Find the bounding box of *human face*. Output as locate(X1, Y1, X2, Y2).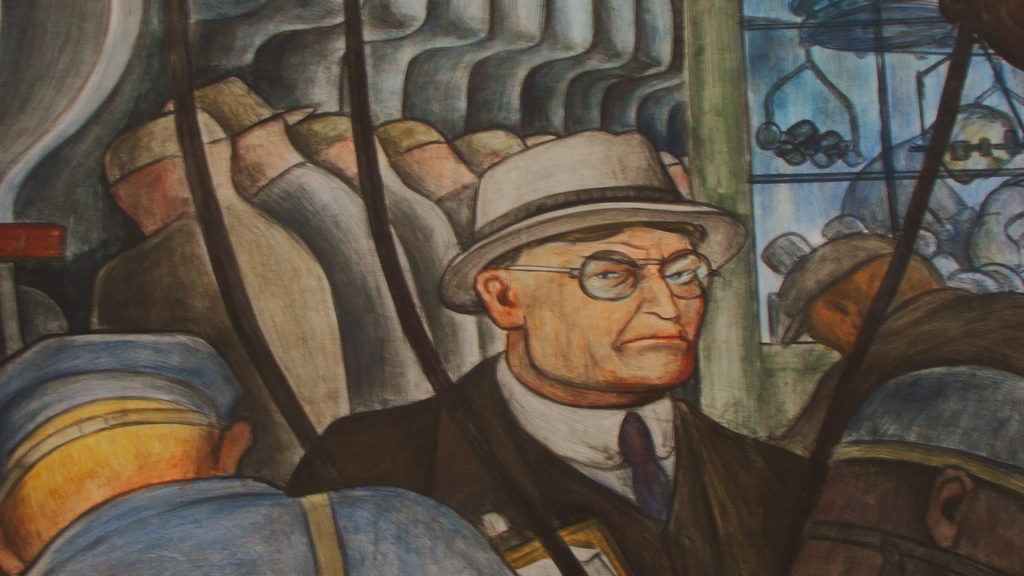
locate(515, 228, 716, 396).
